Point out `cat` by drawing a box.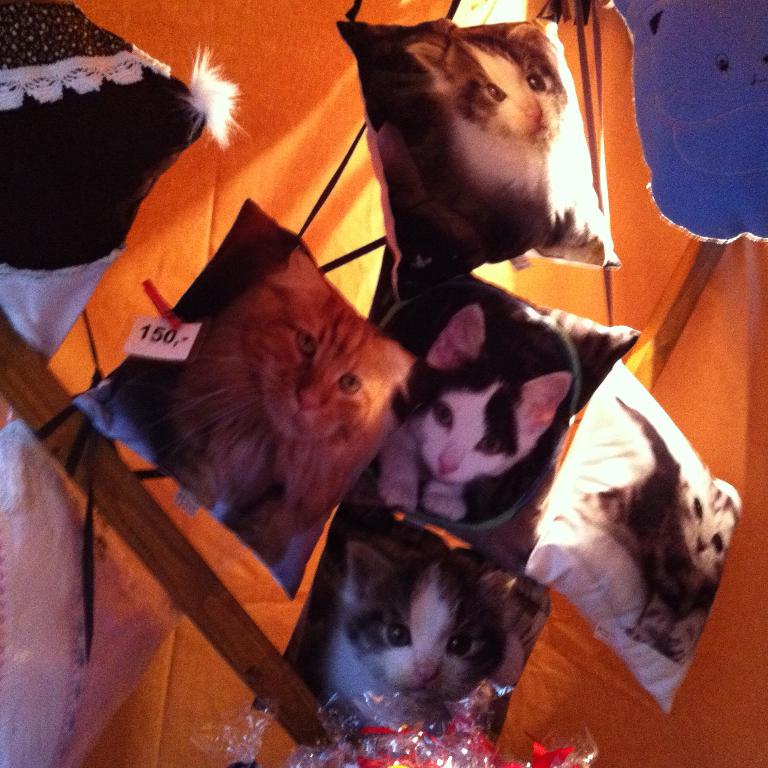
bbox=(328, 530, 528, 731).
